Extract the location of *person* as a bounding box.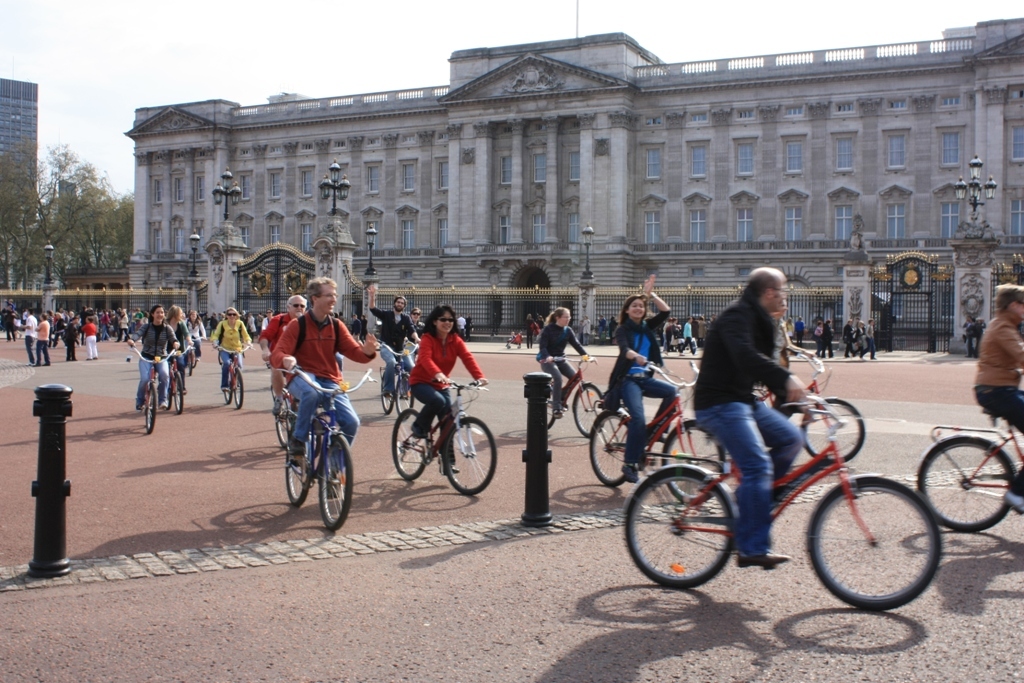
box(410, 307, 488, 468).
